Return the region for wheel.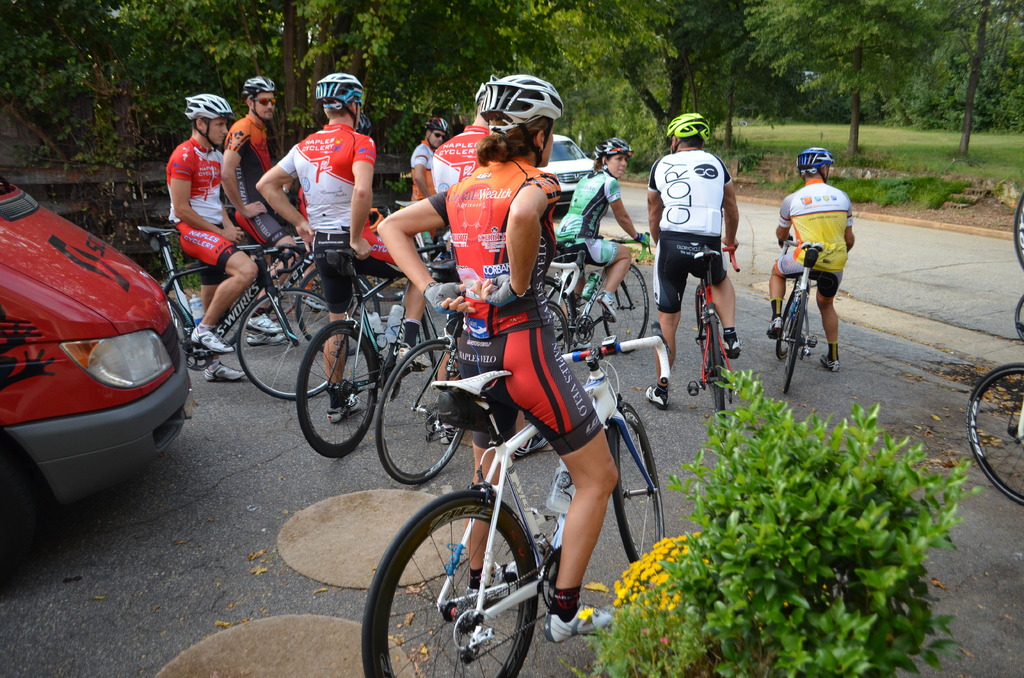
BBox(235, 289, 348, 400).
